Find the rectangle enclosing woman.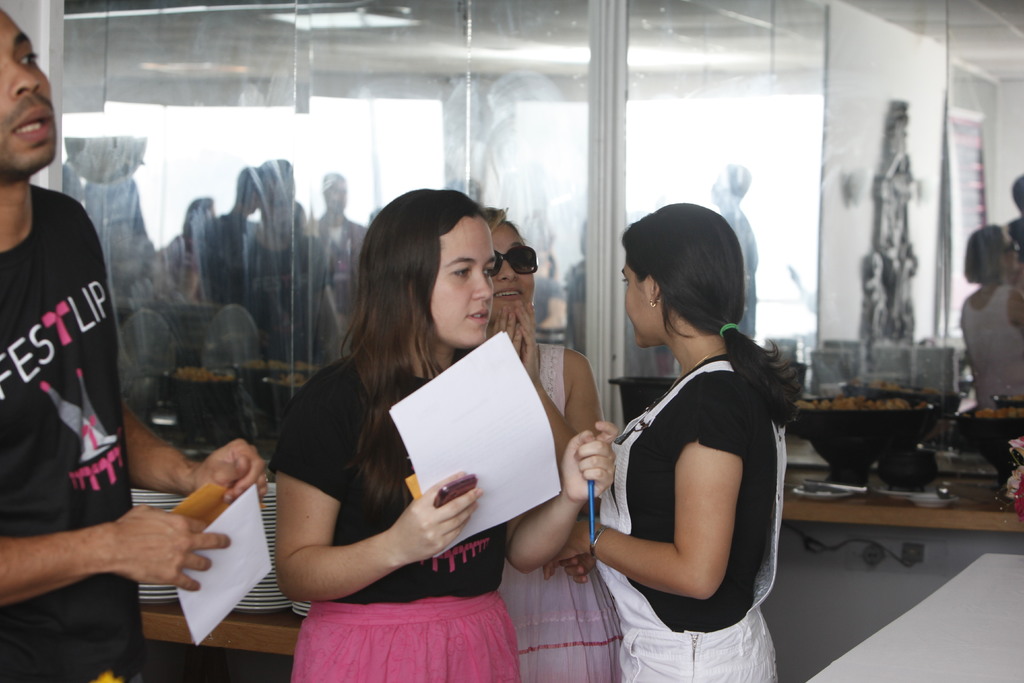
{"x1": 540, "y1": 202, "x2": 803, "y2": 682}.
